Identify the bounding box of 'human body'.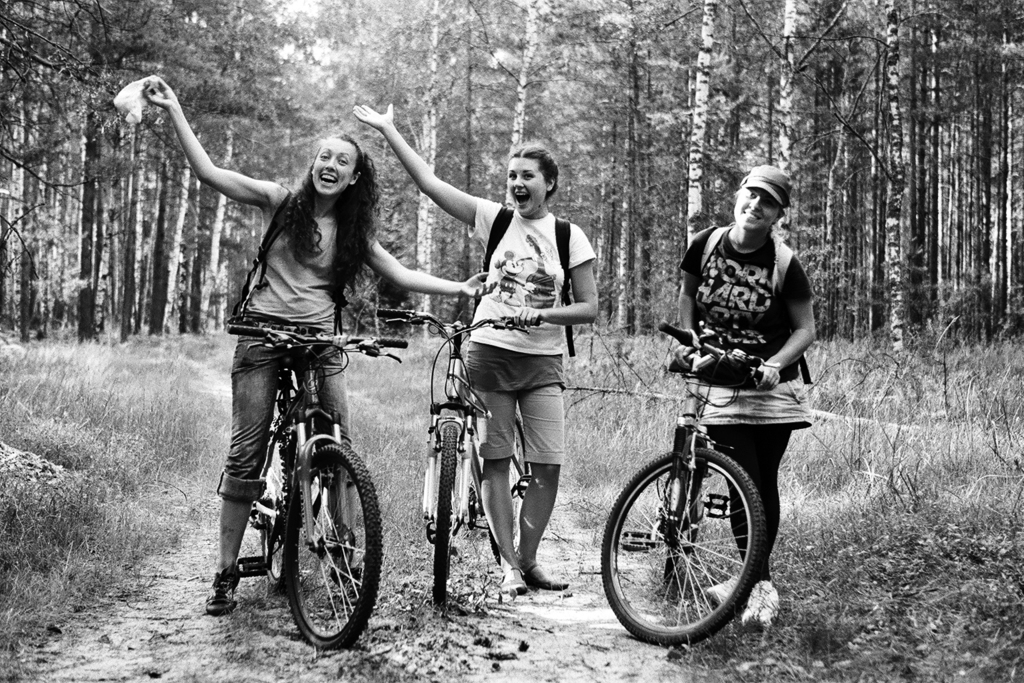
[left=354, top=103, right=599, bottom=595].
